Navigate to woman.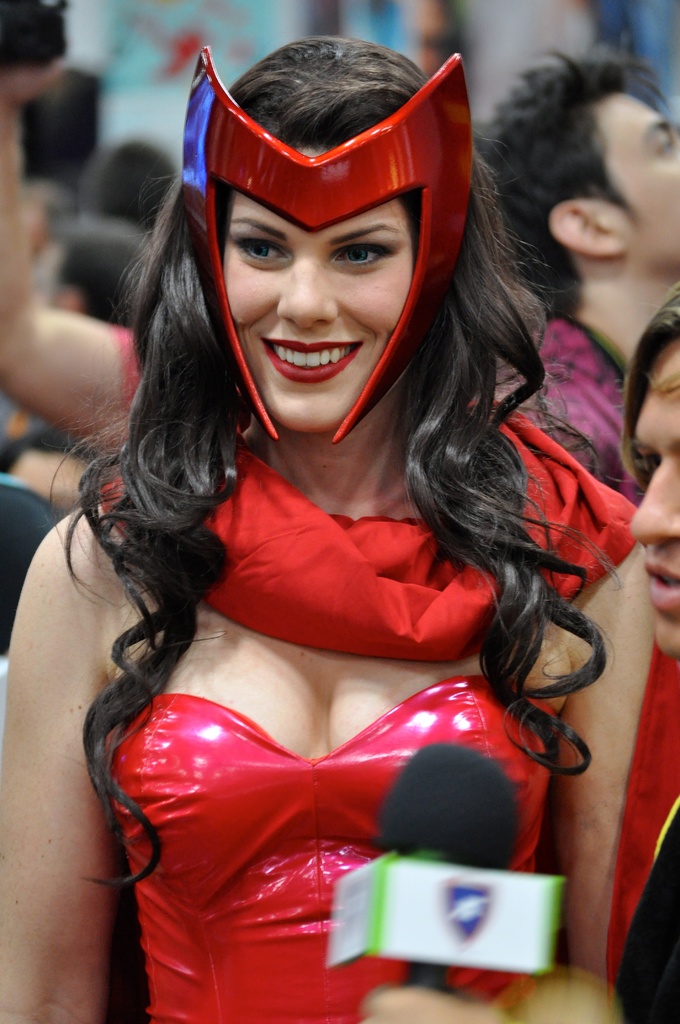
Navigation target: <region>0, 33, 656, 1023</region>.
